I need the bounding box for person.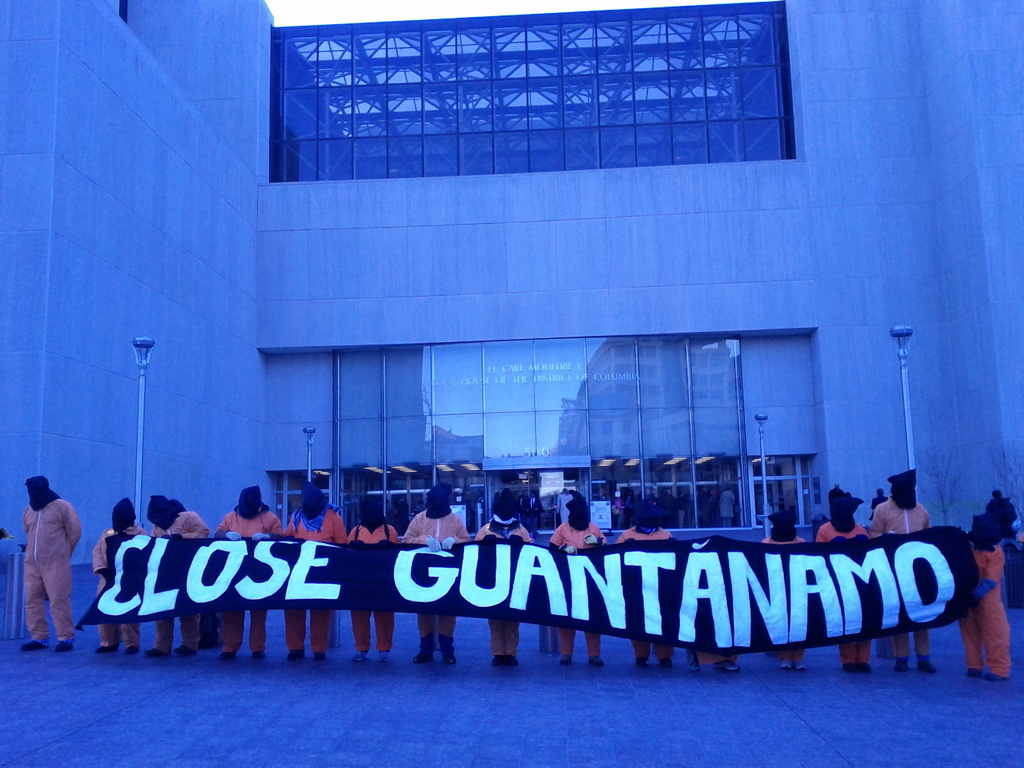
Here it is: bbox=(755, 499, 810, 660).
